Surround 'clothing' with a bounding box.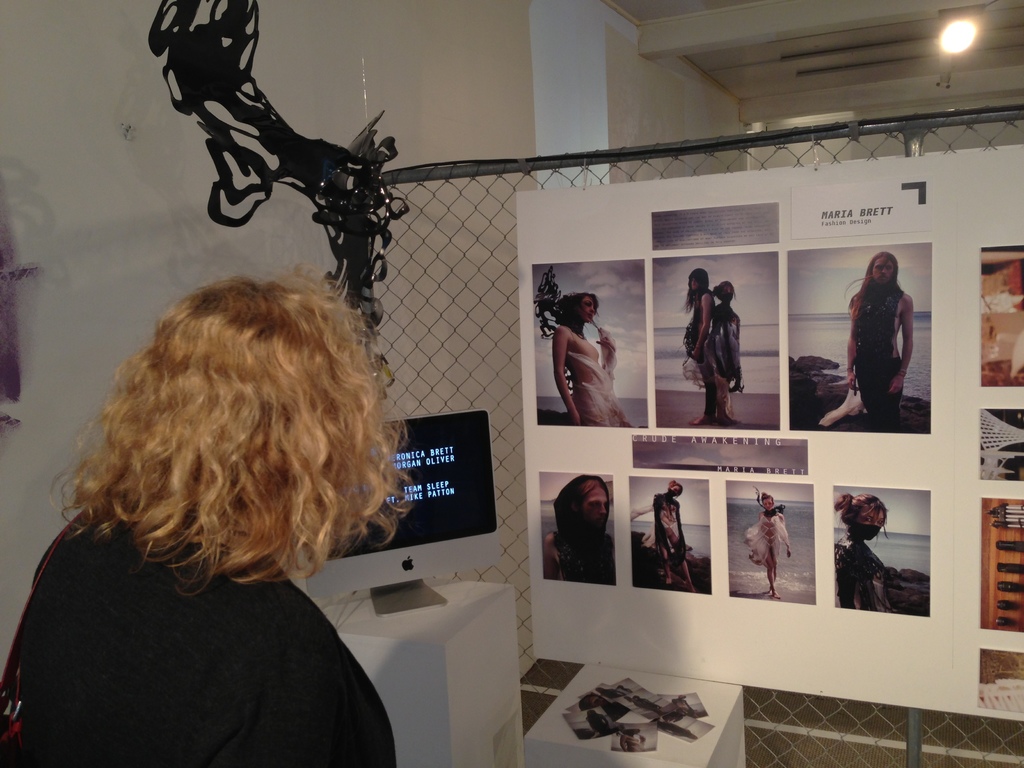
{"left": 708, "top": 306, "right": 744, "bottom": 410}.
